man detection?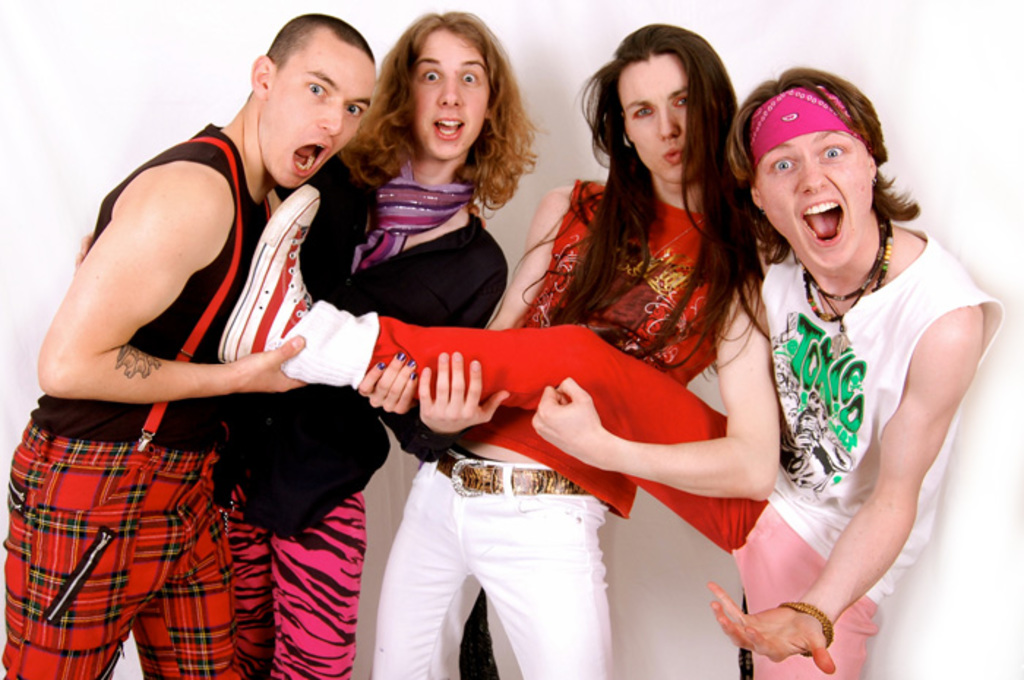
bbox=(208, 9, 549, 679)
